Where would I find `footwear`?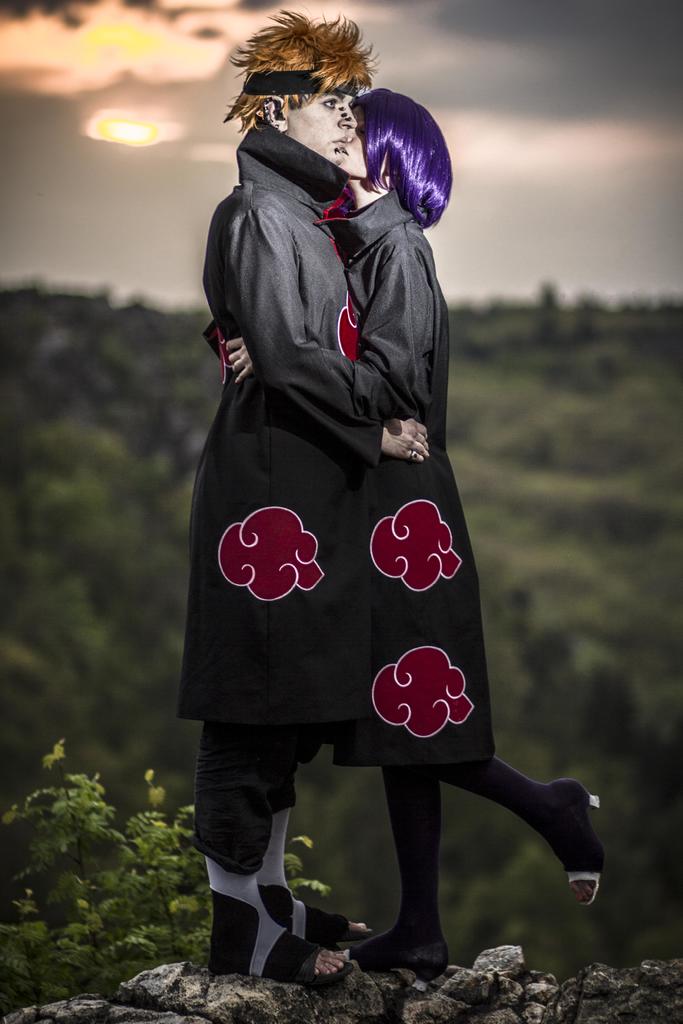
At crop(205, 886, 355, 991).
